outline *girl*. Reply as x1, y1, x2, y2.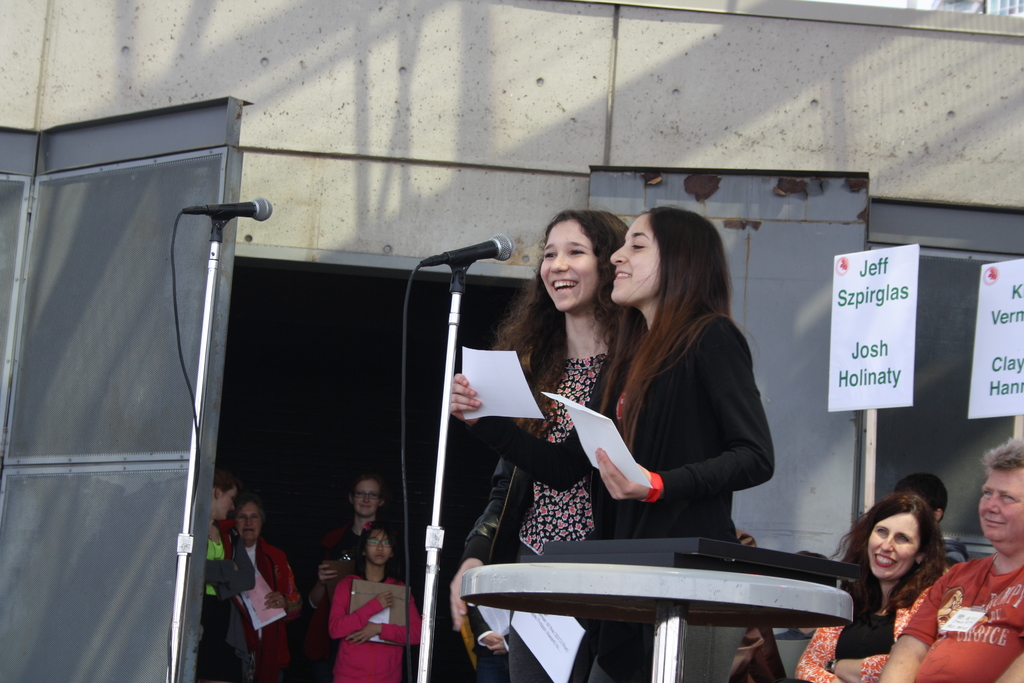
447, 202, 778, 682.
